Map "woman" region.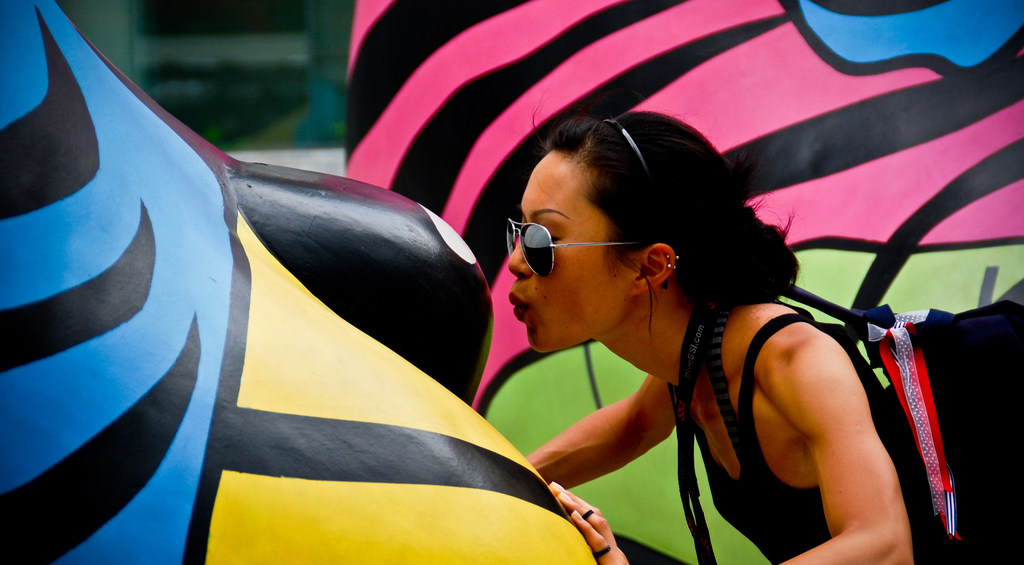
Mapped to x1=436 y1=81 x2=931 y2=564.
